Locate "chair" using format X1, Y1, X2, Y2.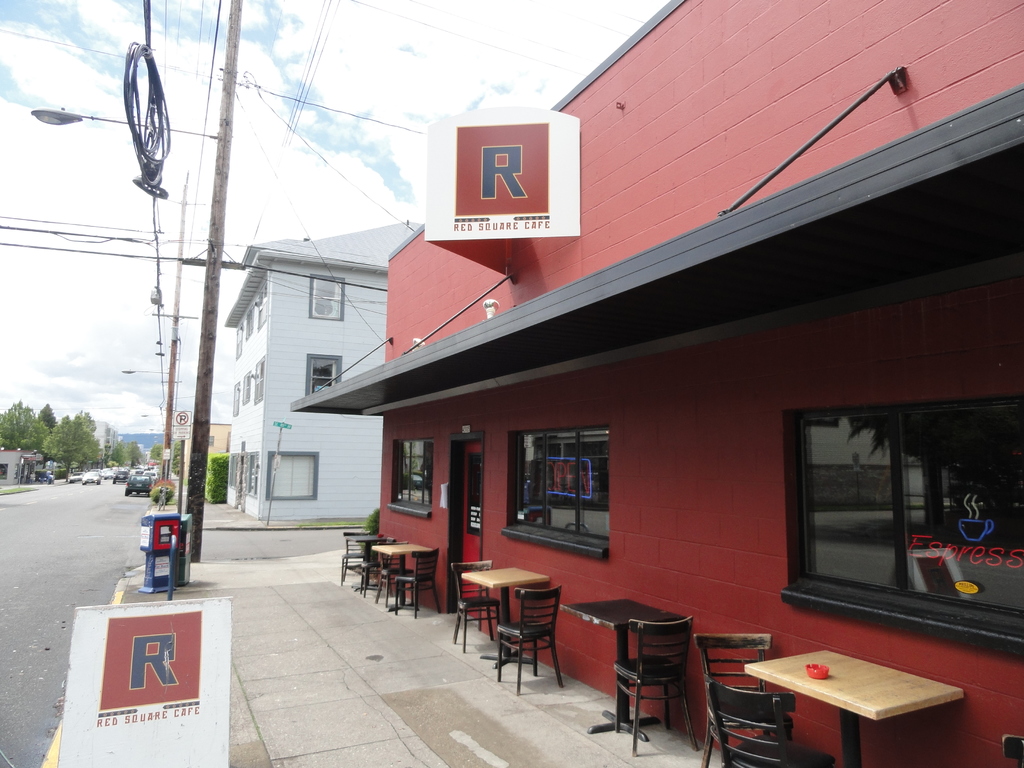
339, 529, 376, 582.
